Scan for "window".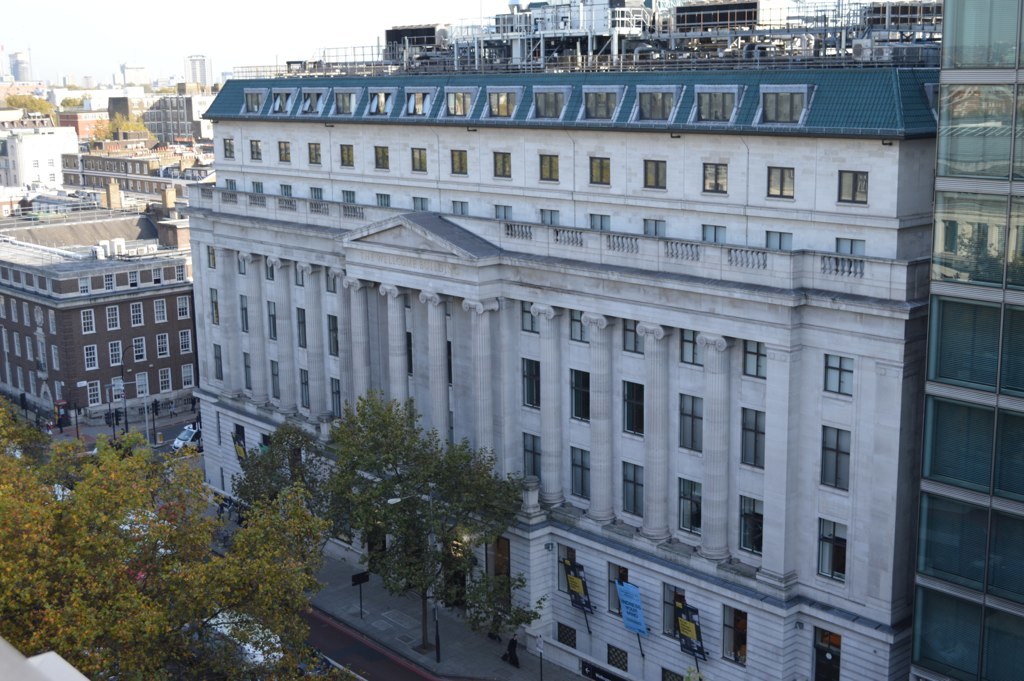
Scan result: {"x1": 493, "y1": 154, "x2": 514, "y2": 180}.
